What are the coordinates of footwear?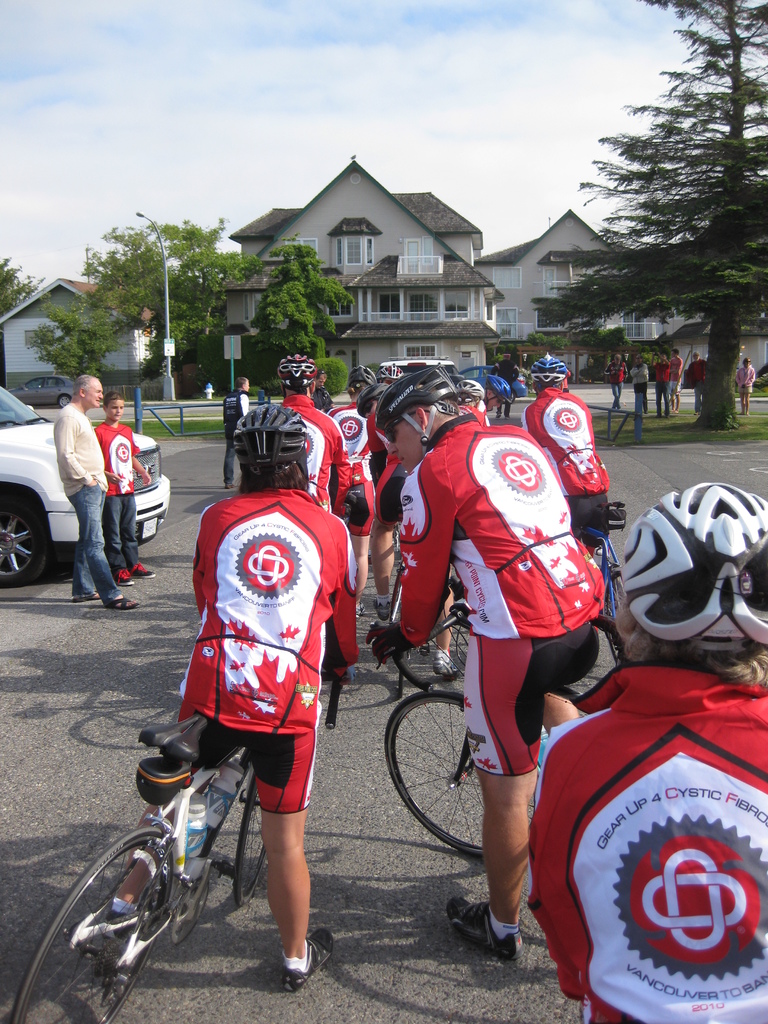
<region>495, 412, 500, 419</region>.
